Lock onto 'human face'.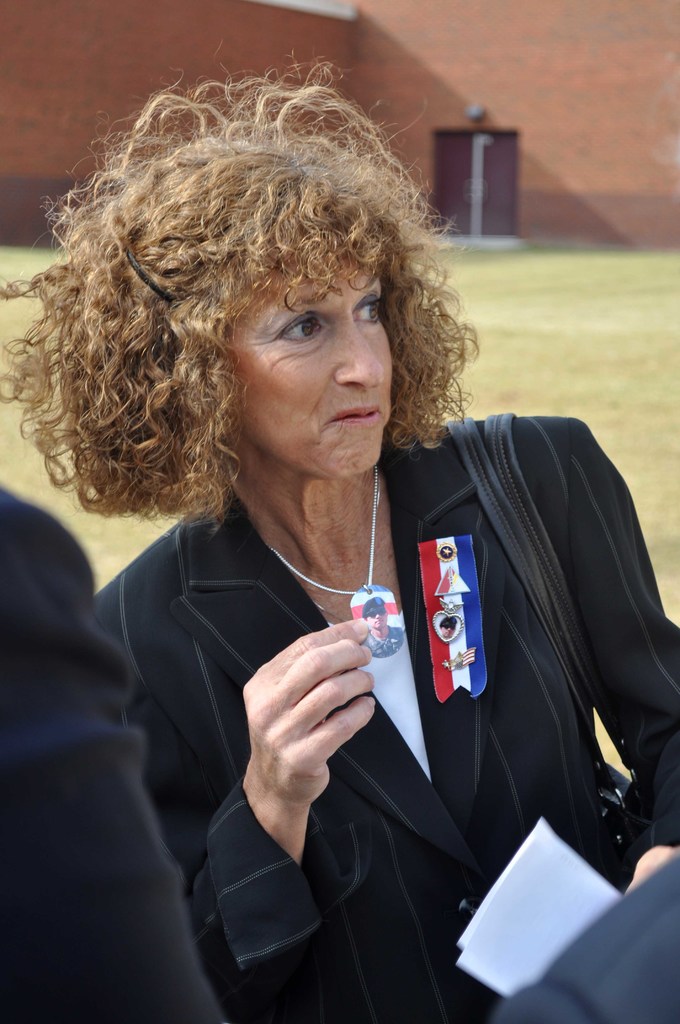
Locked: bbox=(222, 247, 413, 483).
